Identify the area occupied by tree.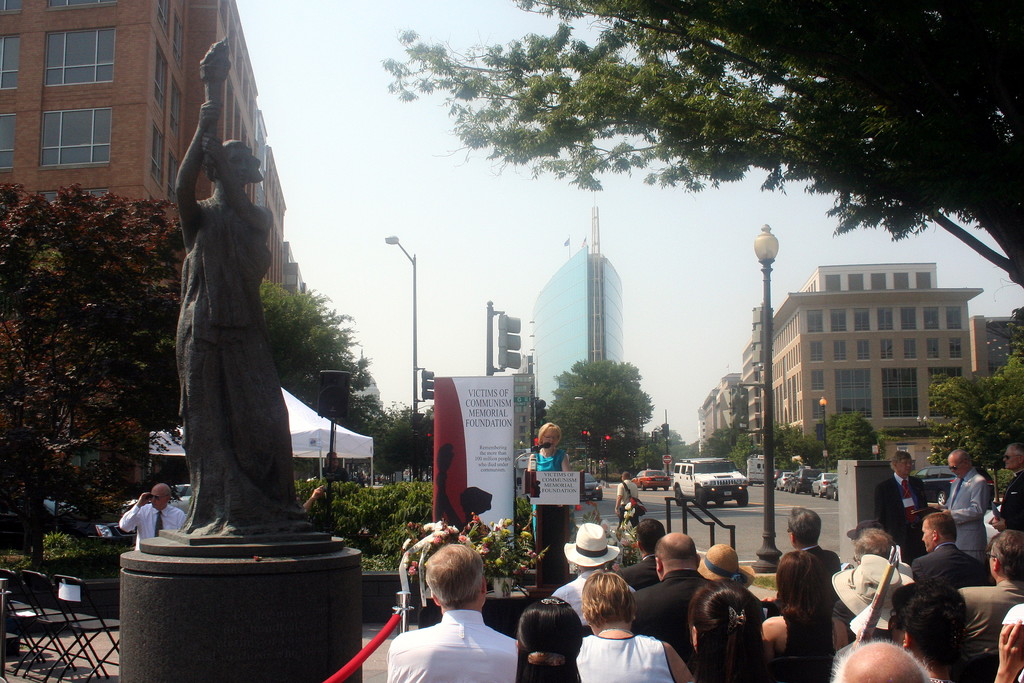
Area: <bbox>375, 0, 1023, 286</bbox>.
